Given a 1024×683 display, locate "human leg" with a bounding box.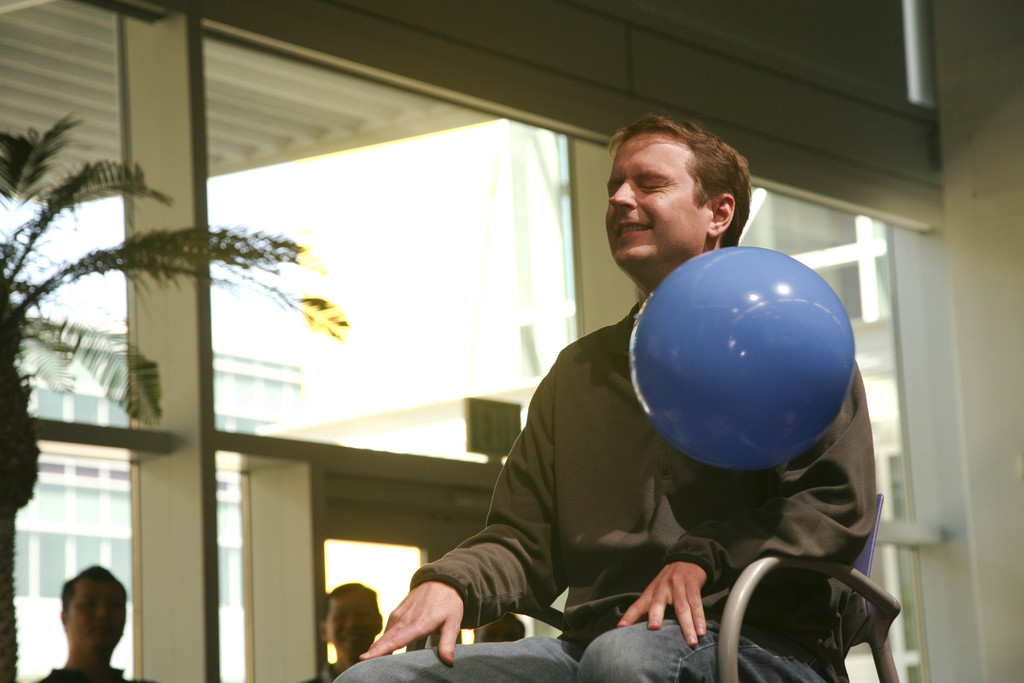
Located: locate(346, 619, 536, 682).
